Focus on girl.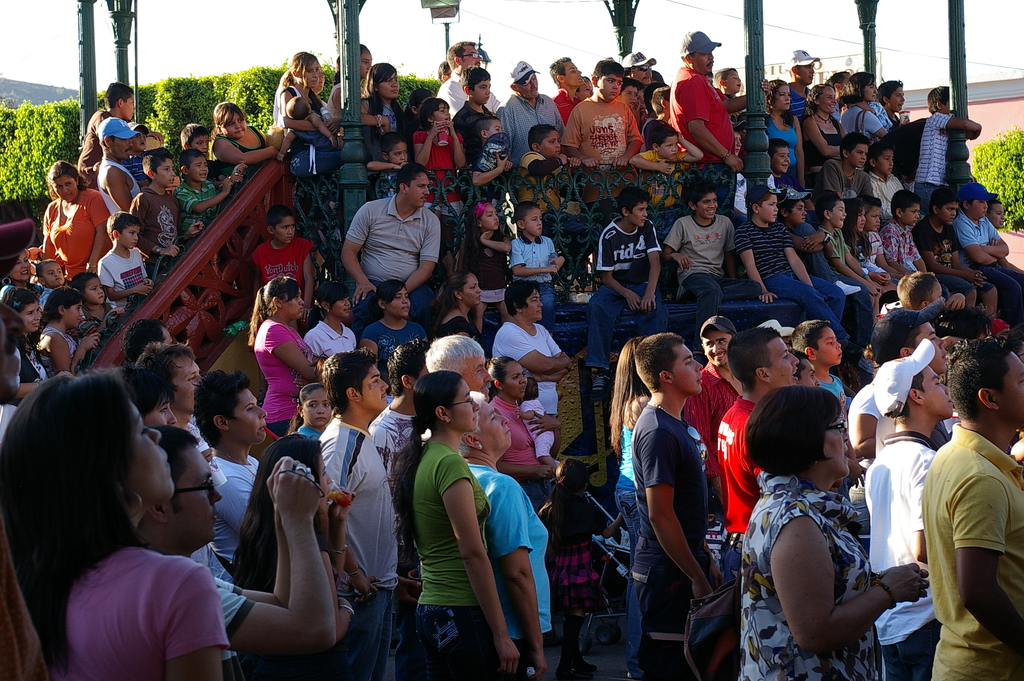
Focused at bbox=(252, 275, 314, 429).
